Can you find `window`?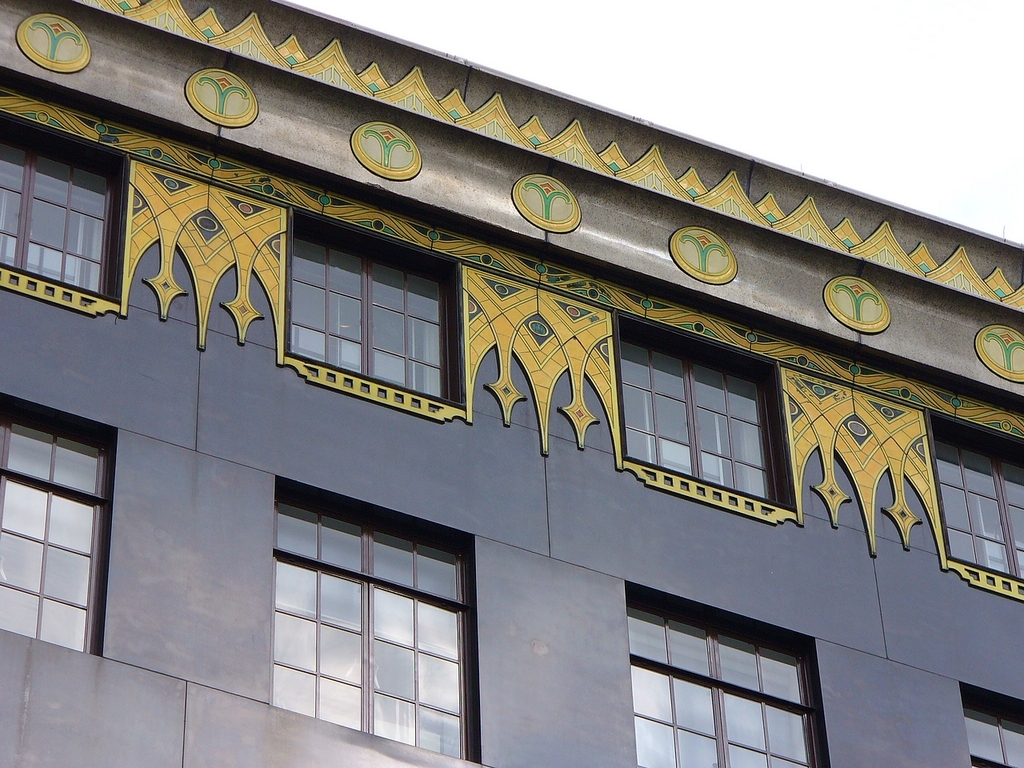
Yes, bounding box: detection(617, 318, 799, 510).
